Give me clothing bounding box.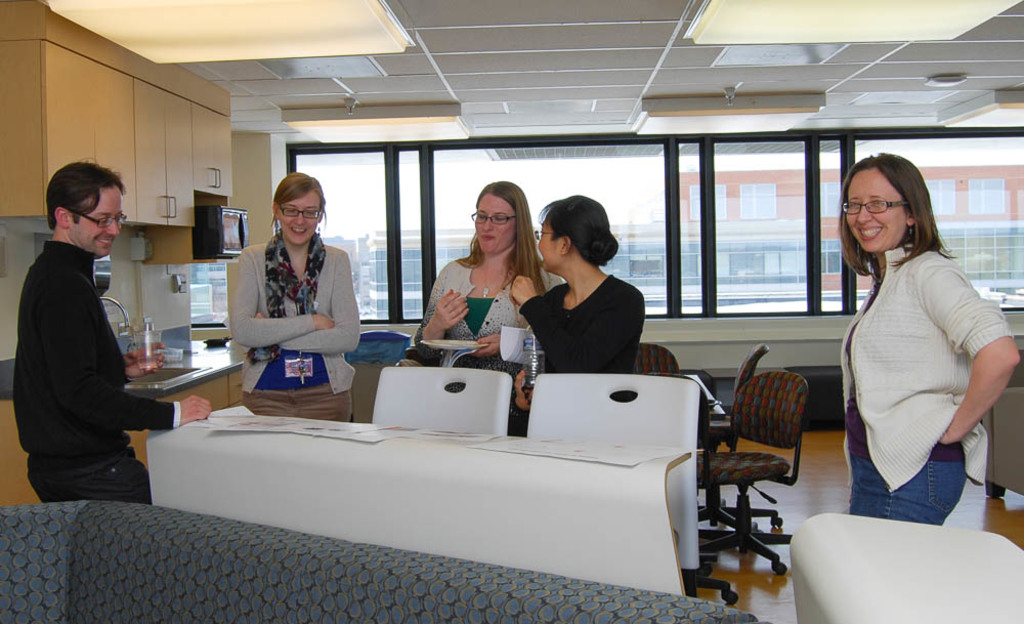
left=10, top=236, right=180, bottom=512.
